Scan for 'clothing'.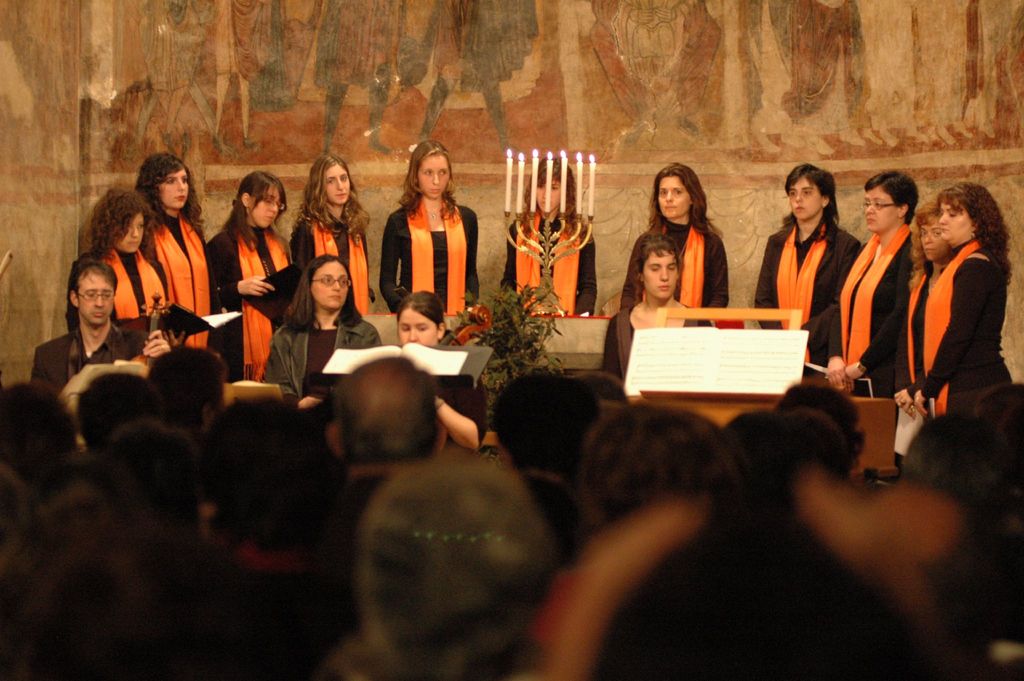
Scan result: [left=159, top=217, right=205, bottom=329].
